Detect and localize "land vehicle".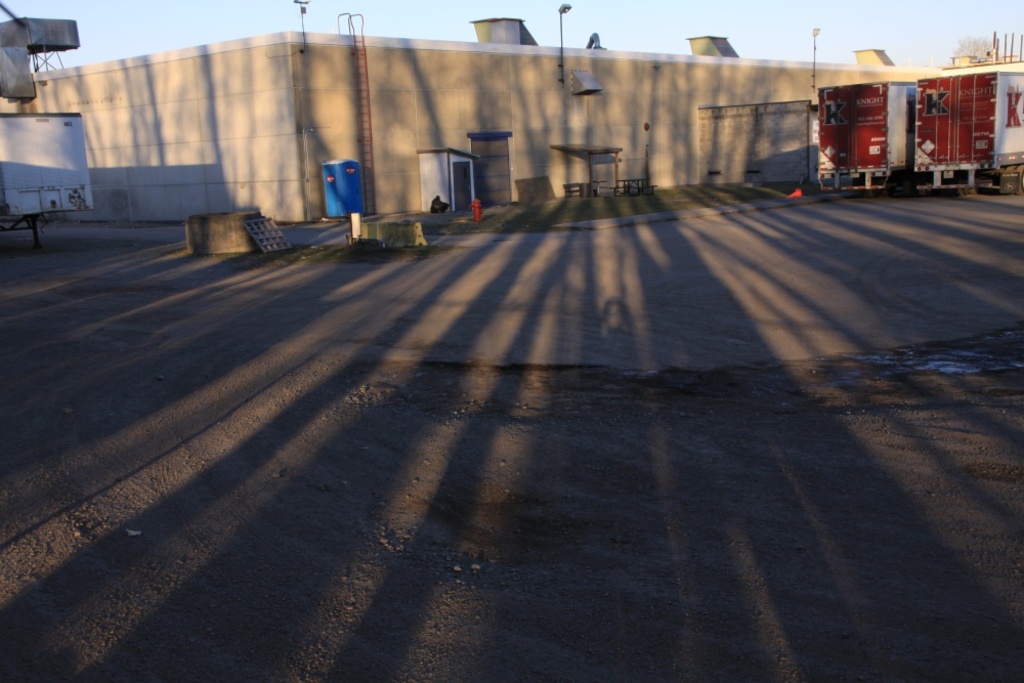
Localized at <box>911,66,1023,197</box>.
